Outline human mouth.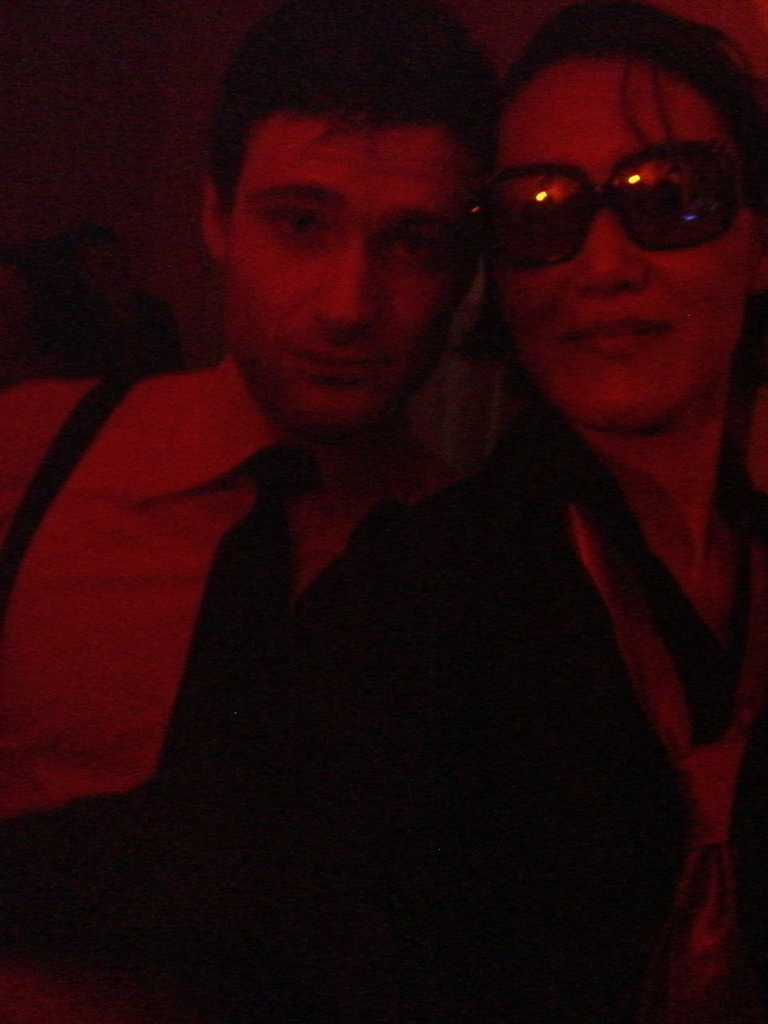
Outline: 566,319,670,357.
